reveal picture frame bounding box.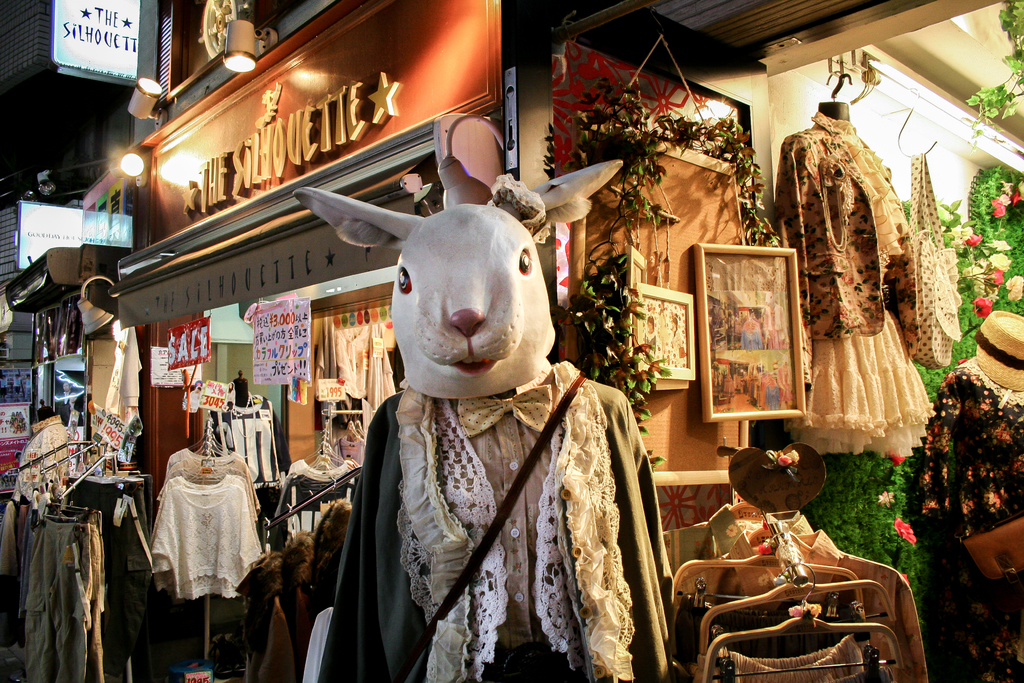
Revealed: crop(559, 104, 770, 492).
